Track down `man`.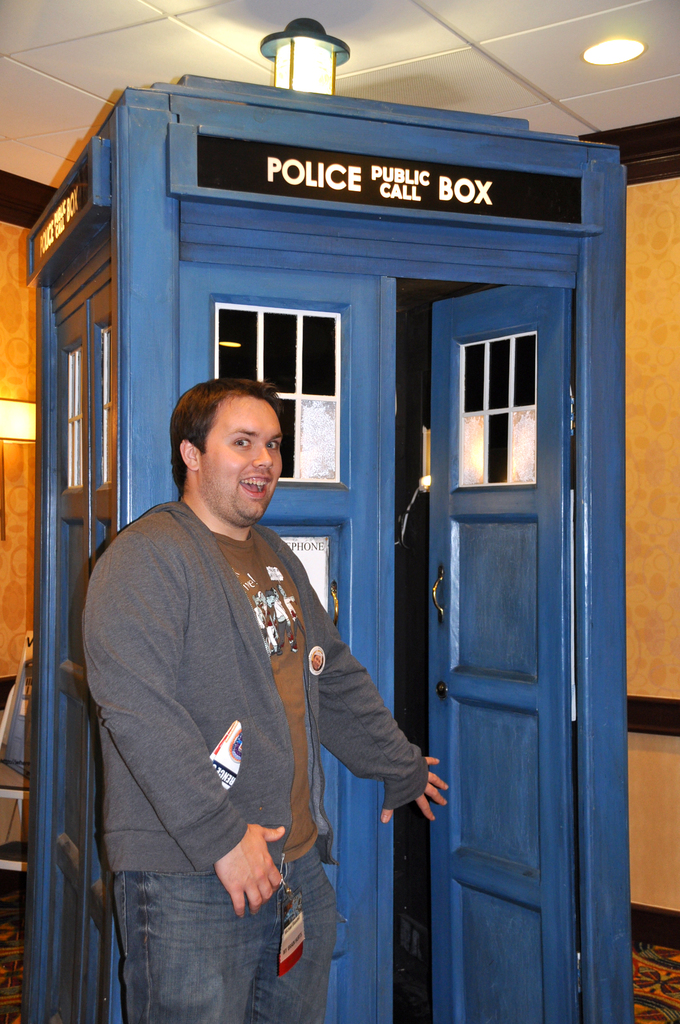
Tracked to 85 308 428 995.
